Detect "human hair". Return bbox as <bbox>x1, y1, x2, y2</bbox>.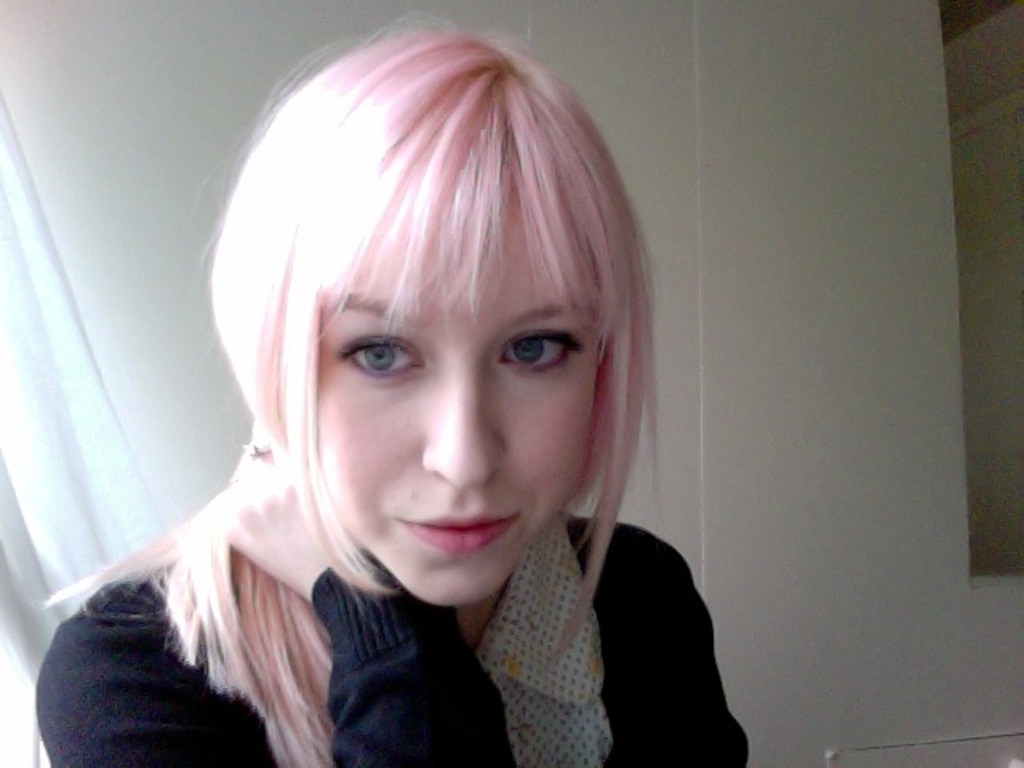
<bbox>128, 0, 666, 610</bbox>.
